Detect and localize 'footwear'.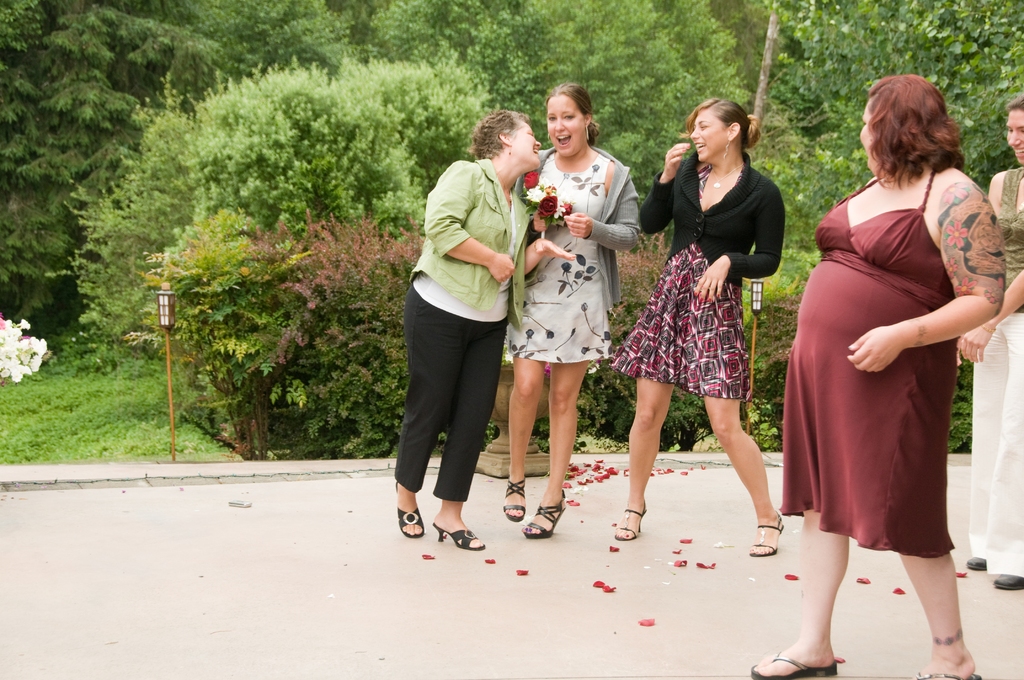
Localized at {"left": 617, "top": 499, "right": 644, "bottom": 540}.
